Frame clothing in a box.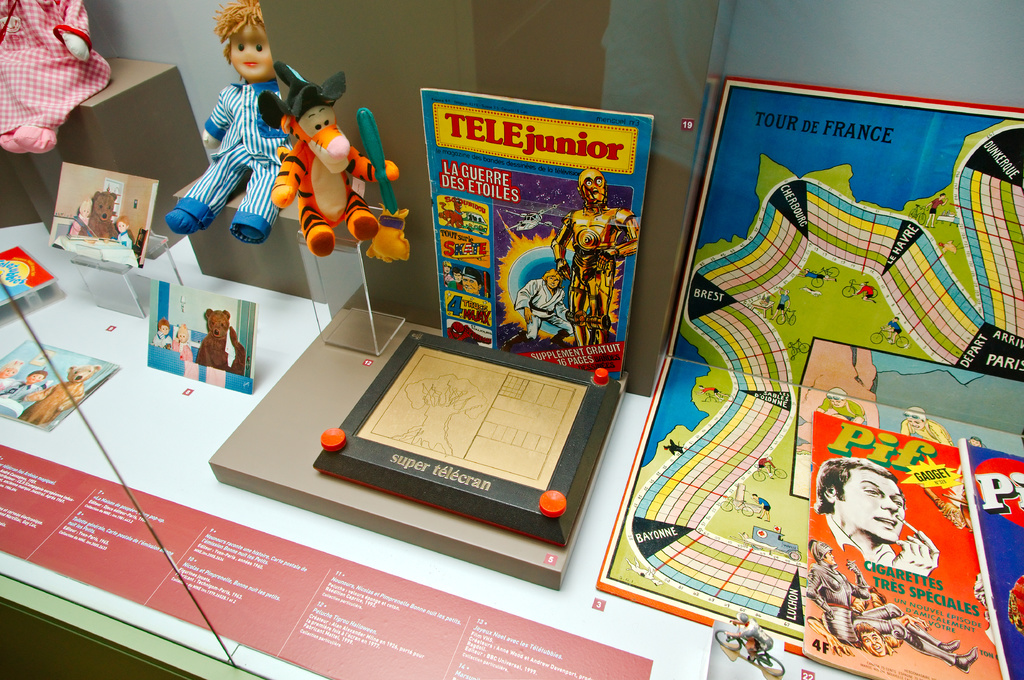
(left=793, top=560, right=928, bottom=649).
